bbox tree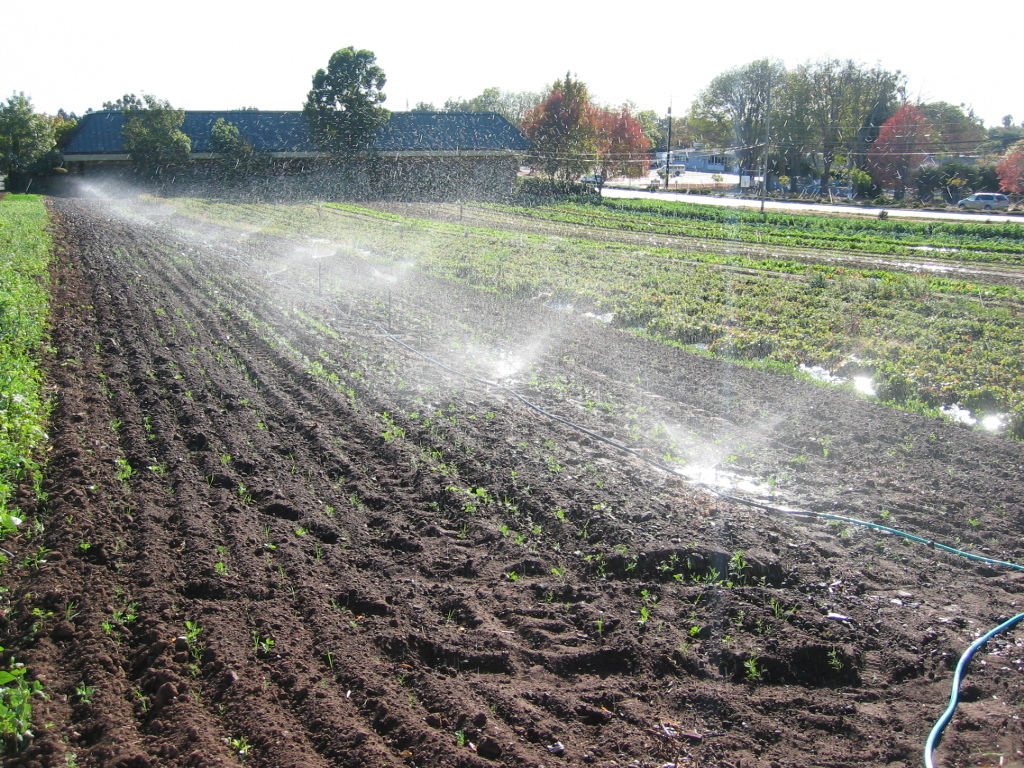
<region>0, 87, 66, 184</region>
